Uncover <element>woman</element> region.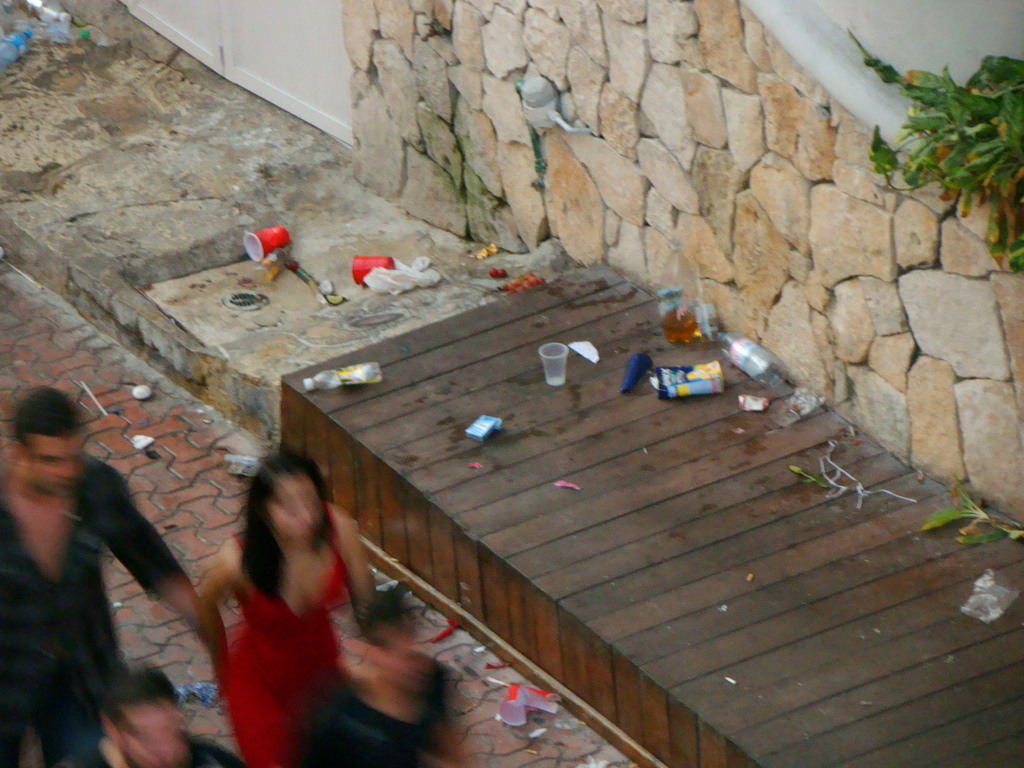
Uncovered: select_region(176, 440, 403, 755).
